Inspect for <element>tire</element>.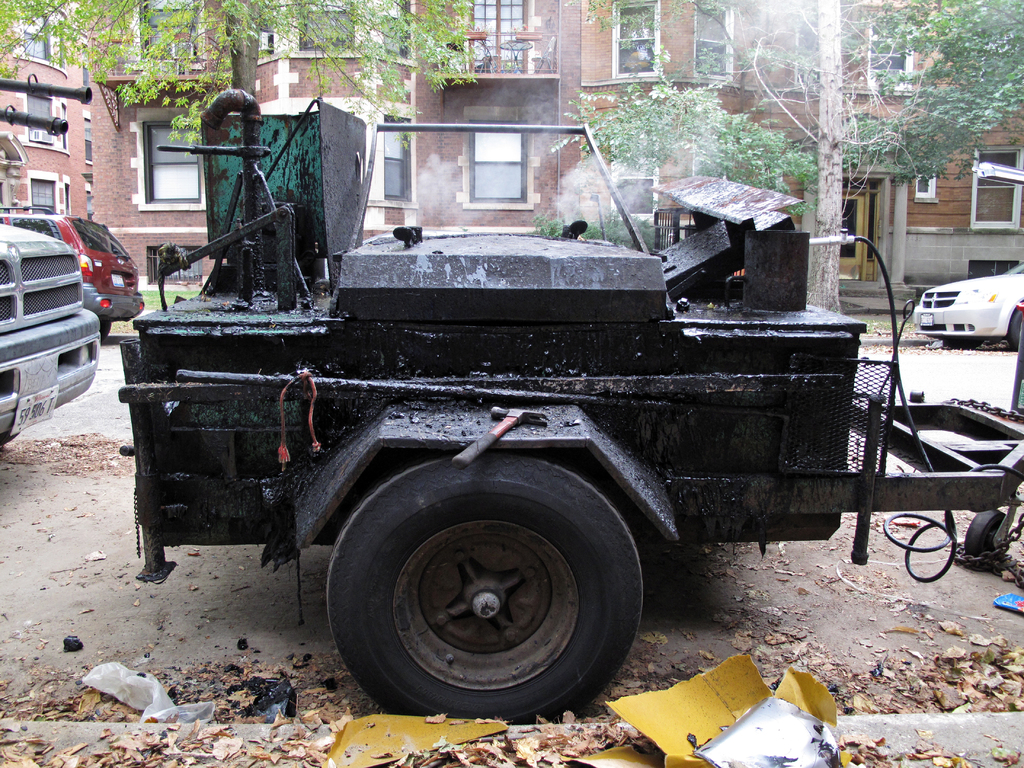
Inspection: Rect(964, 510, 1007, 563).
